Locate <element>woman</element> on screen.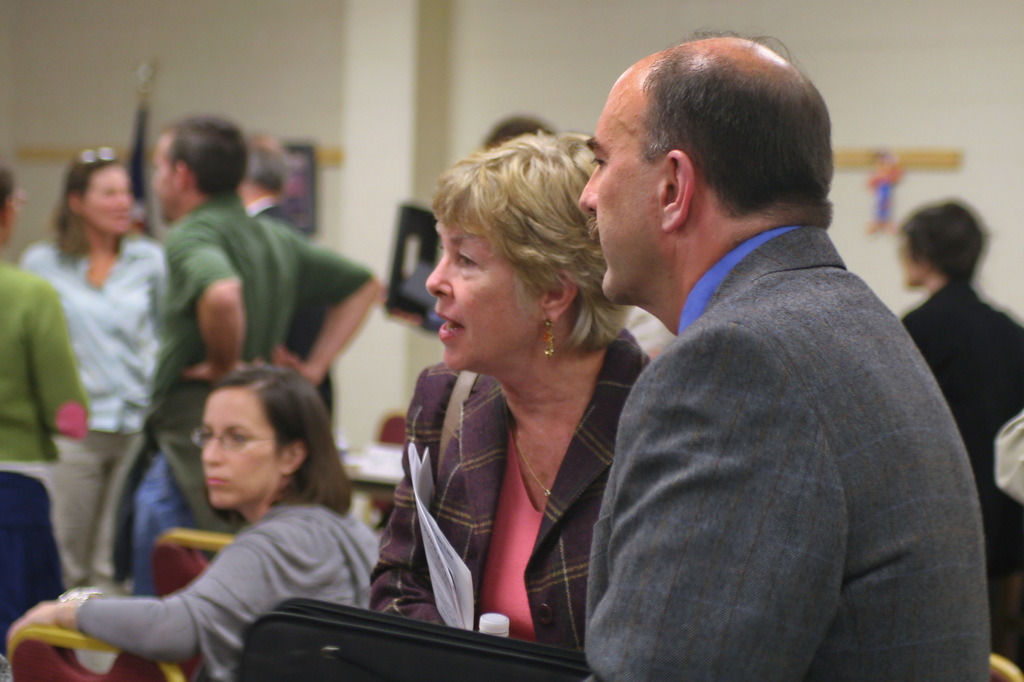
On screen at rect(373, 118, 650, 659).
